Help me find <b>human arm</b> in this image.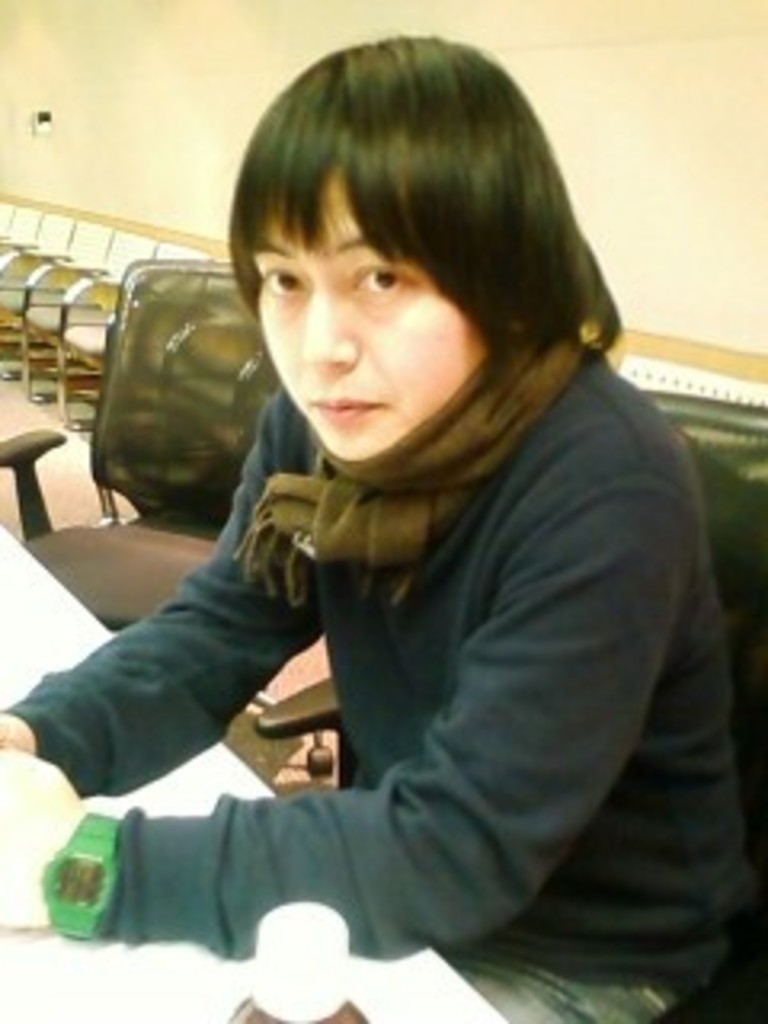
Found it: (left=0, top=384, right=330, bottom=803).
